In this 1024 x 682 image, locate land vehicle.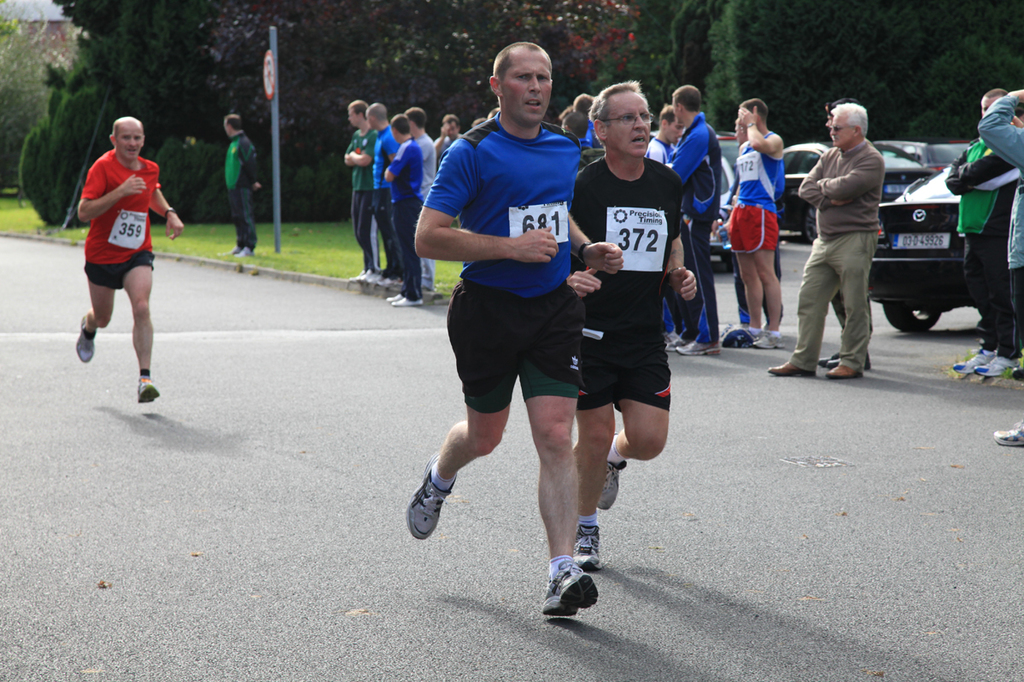
Bounding box: <bbox>711, 160, 740, 261</bbox>.
